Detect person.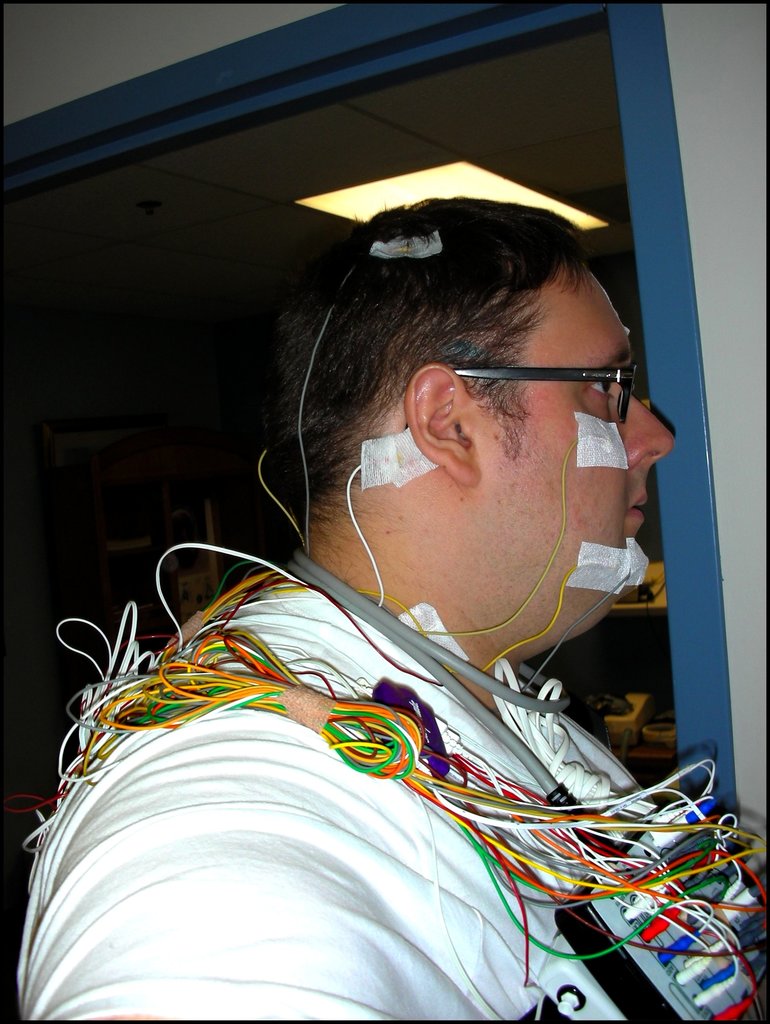
Detected at [76,166,723,1010].
